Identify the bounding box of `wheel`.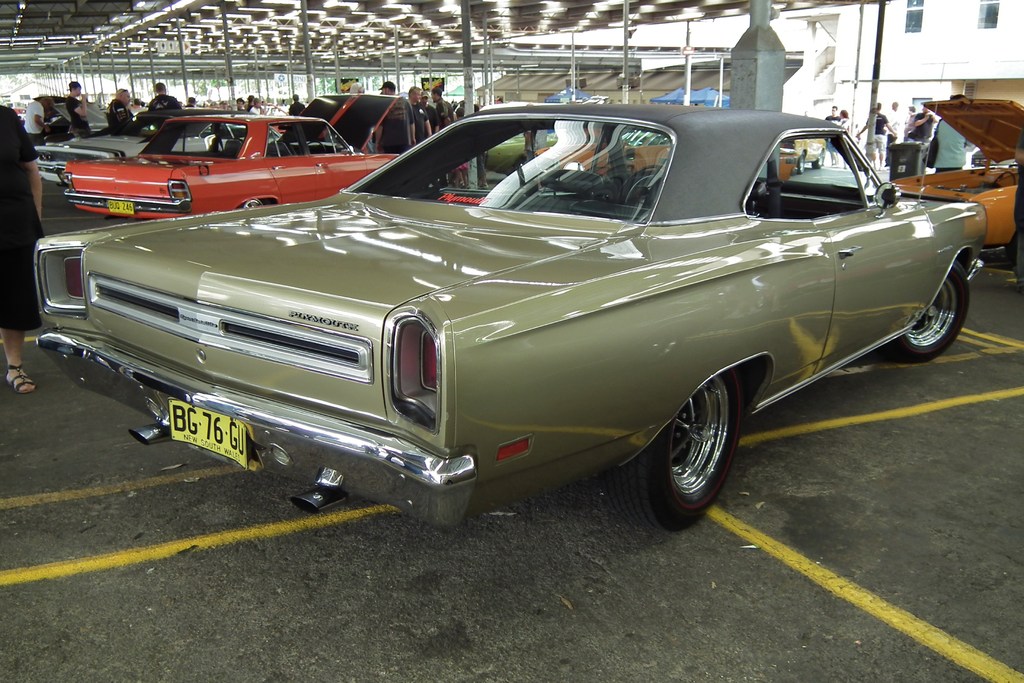
box=[606, 365, 748, 539].
